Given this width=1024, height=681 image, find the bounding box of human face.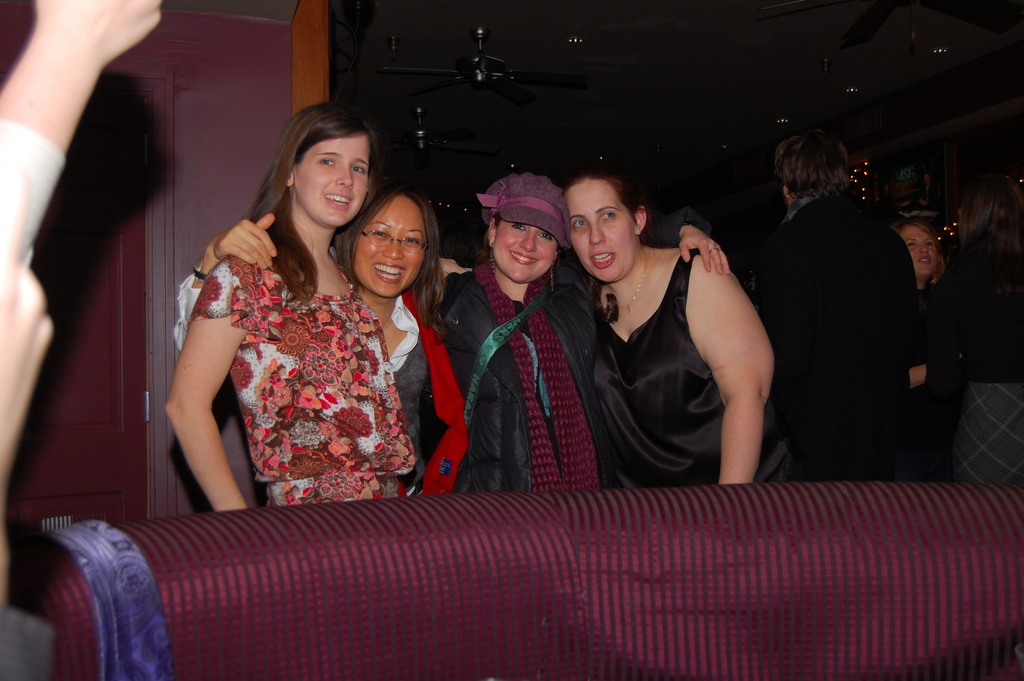
<box>571,183,638,280</box>.
